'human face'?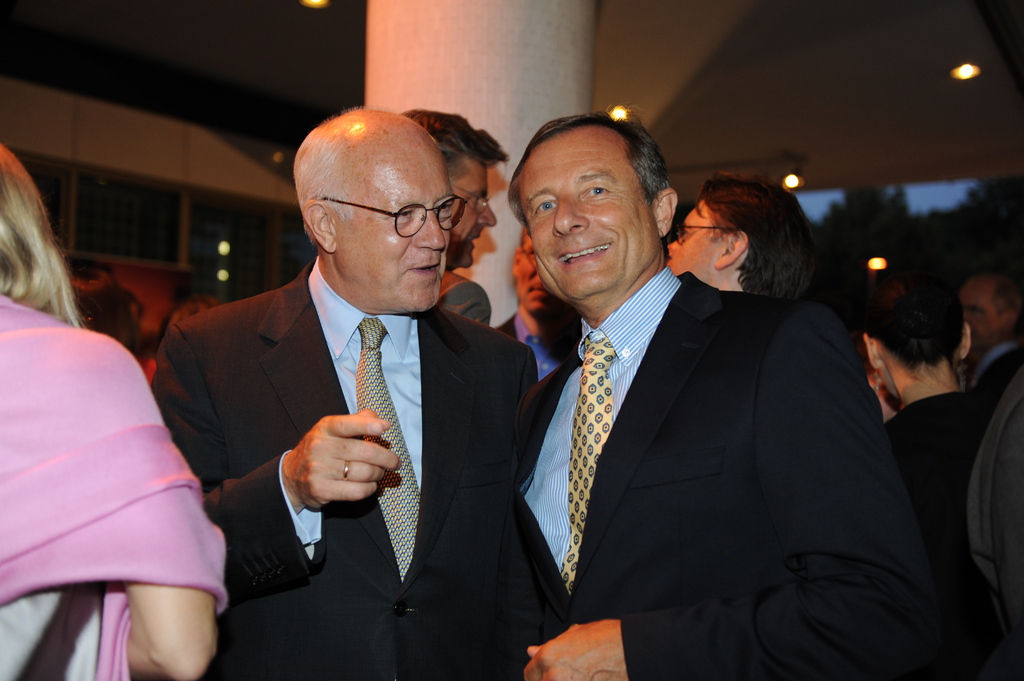
box(957, 282, 997, 346)
